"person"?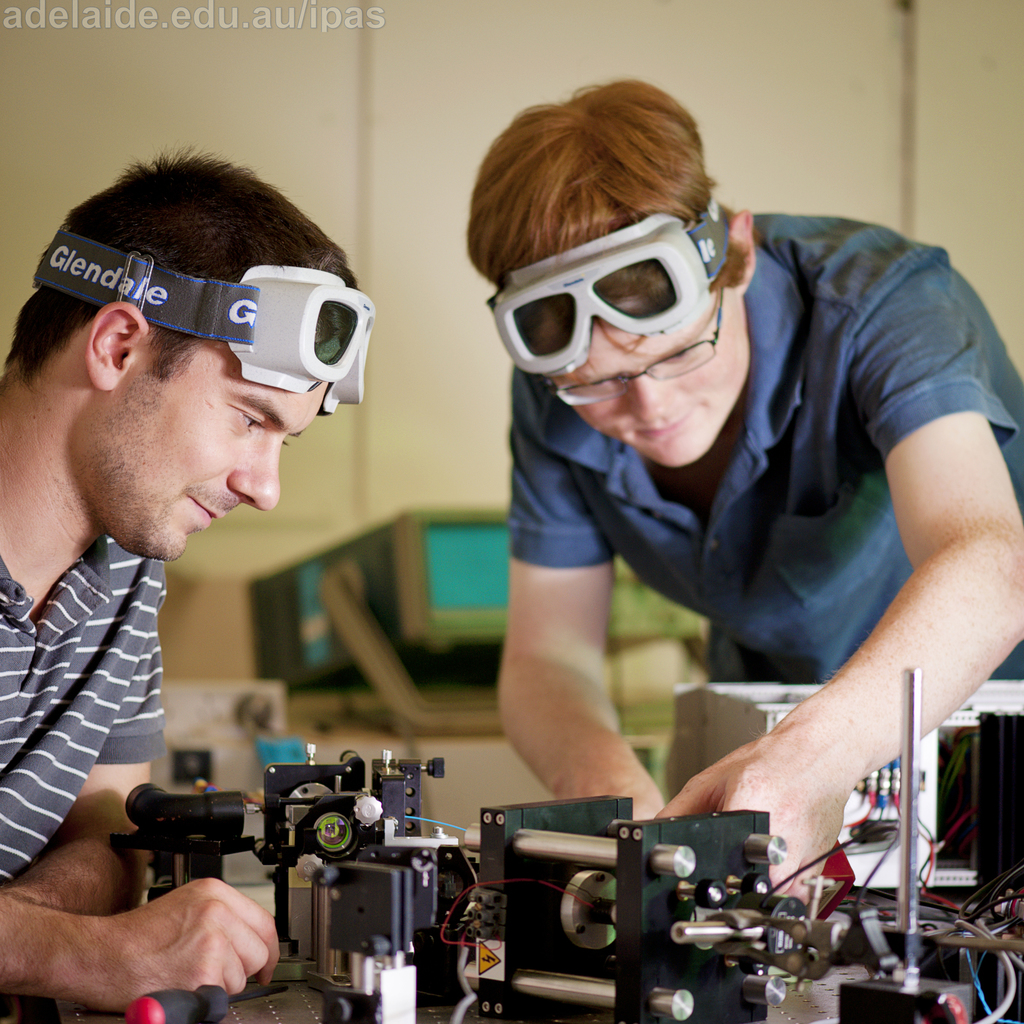
locate(0, 164, 374, 1021)
